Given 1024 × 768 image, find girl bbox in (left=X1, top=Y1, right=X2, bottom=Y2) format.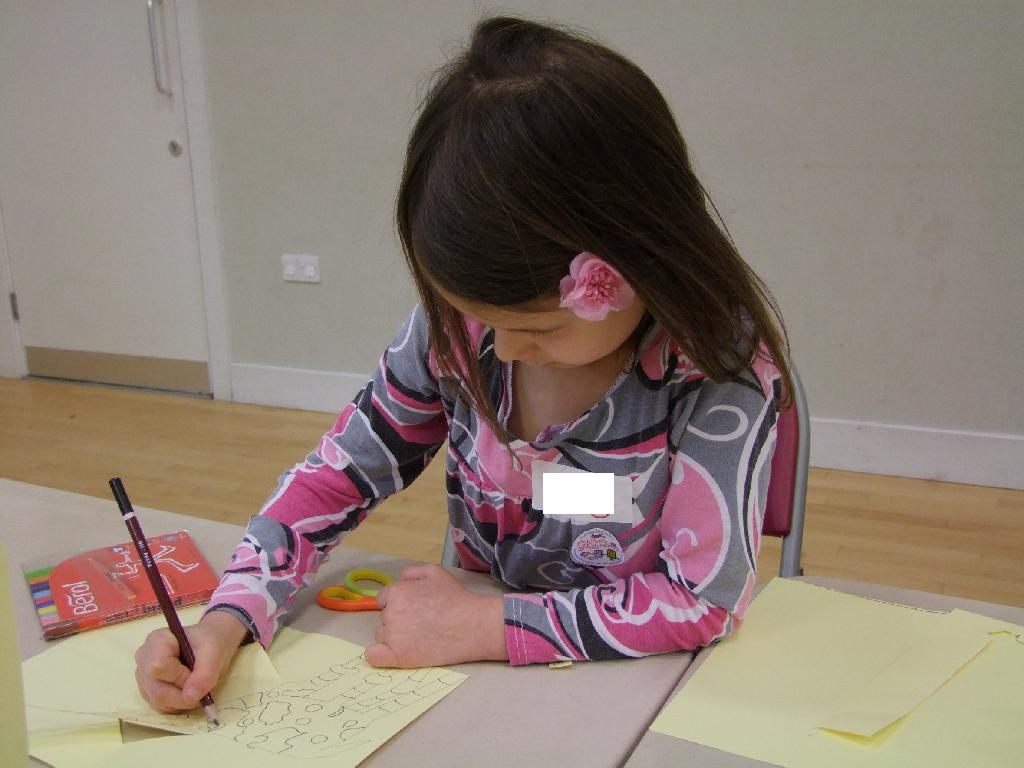
(left=134, top=20, right=789, bottom=714).
